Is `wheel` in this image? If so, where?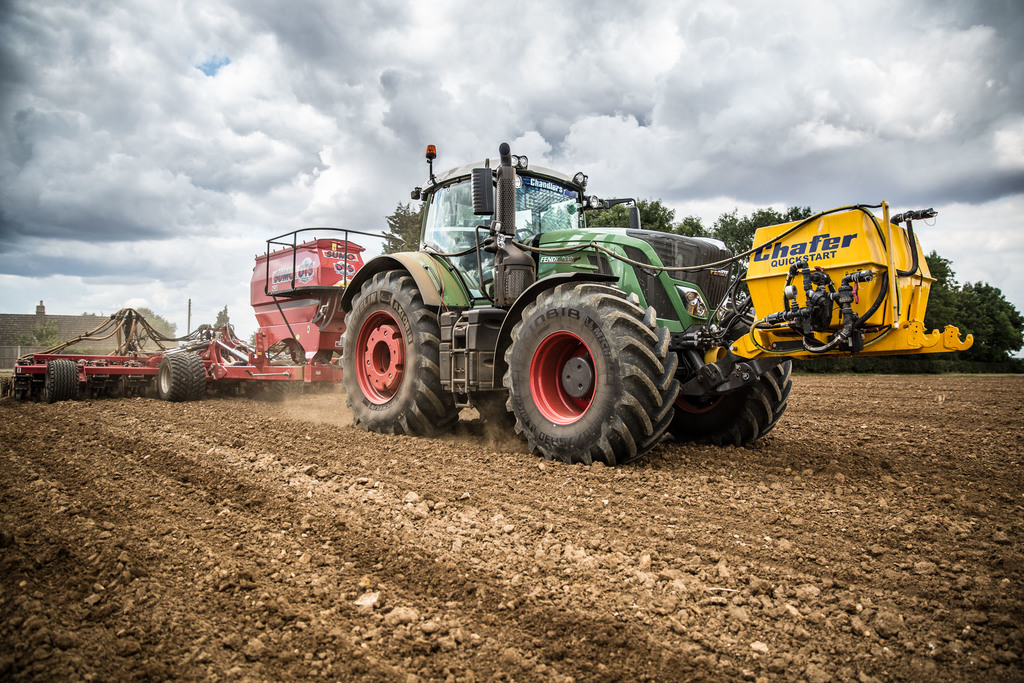
Yes, at crop(42, 356, 83, 404).
